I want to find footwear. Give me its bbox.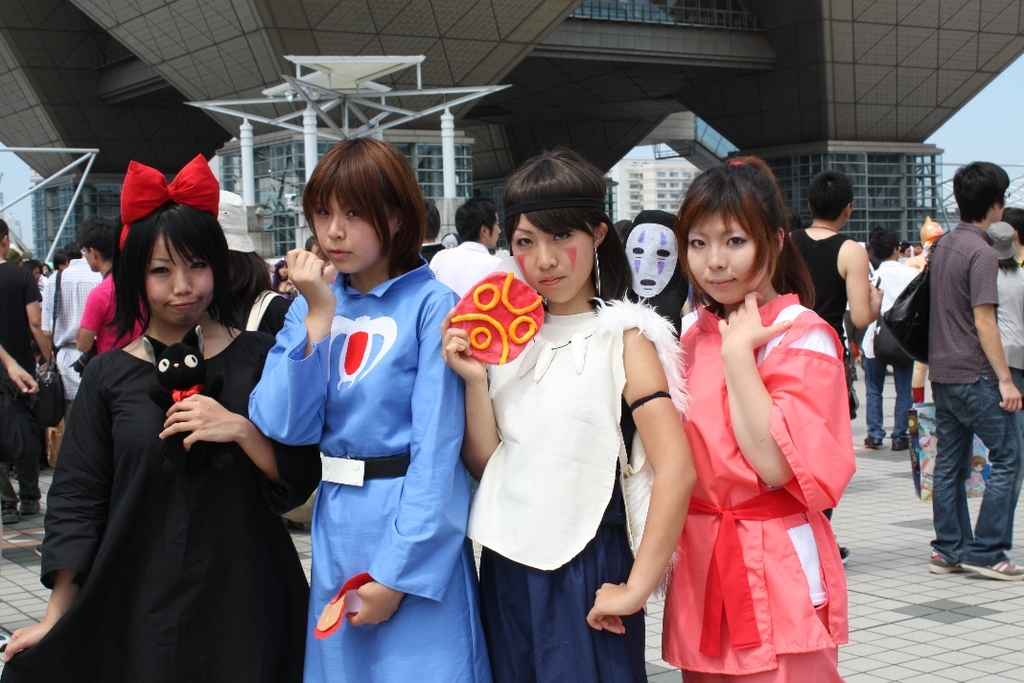
l=863, t=434, r=881, b=448.
